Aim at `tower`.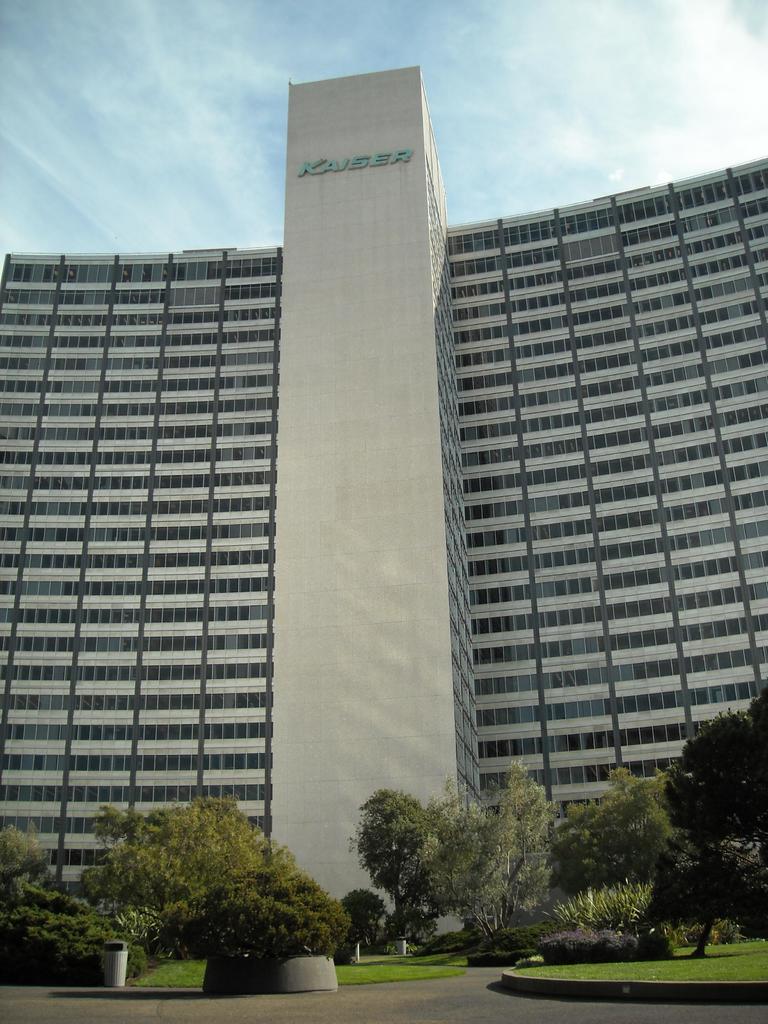
Aimed at select_region(2, 66, 767, 982).
